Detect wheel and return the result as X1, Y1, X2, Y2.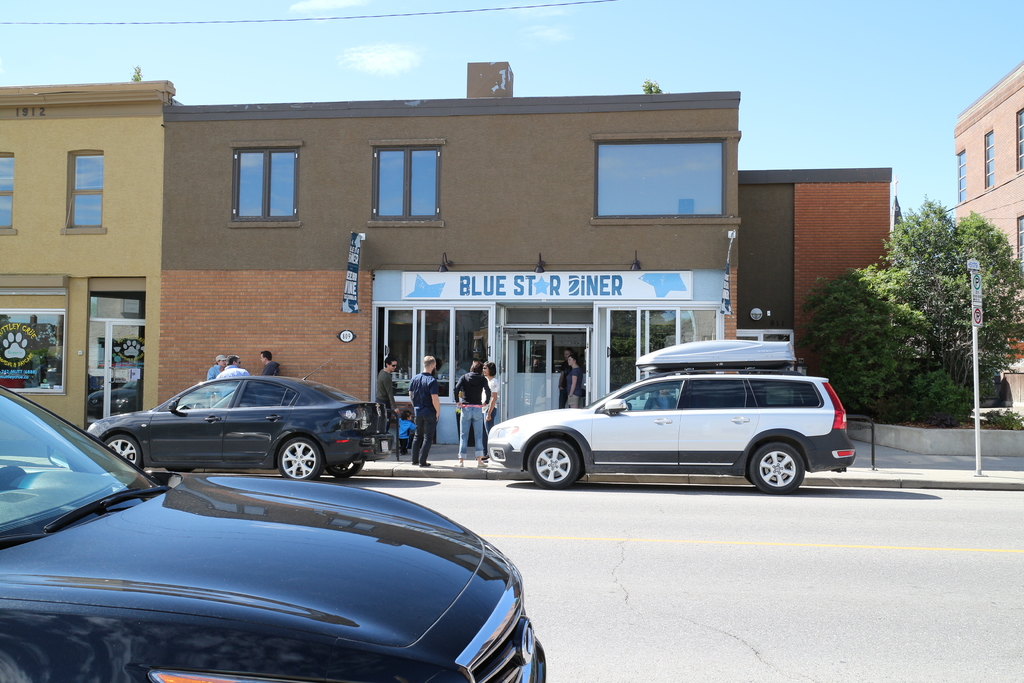
325, 457, 362, 477.
